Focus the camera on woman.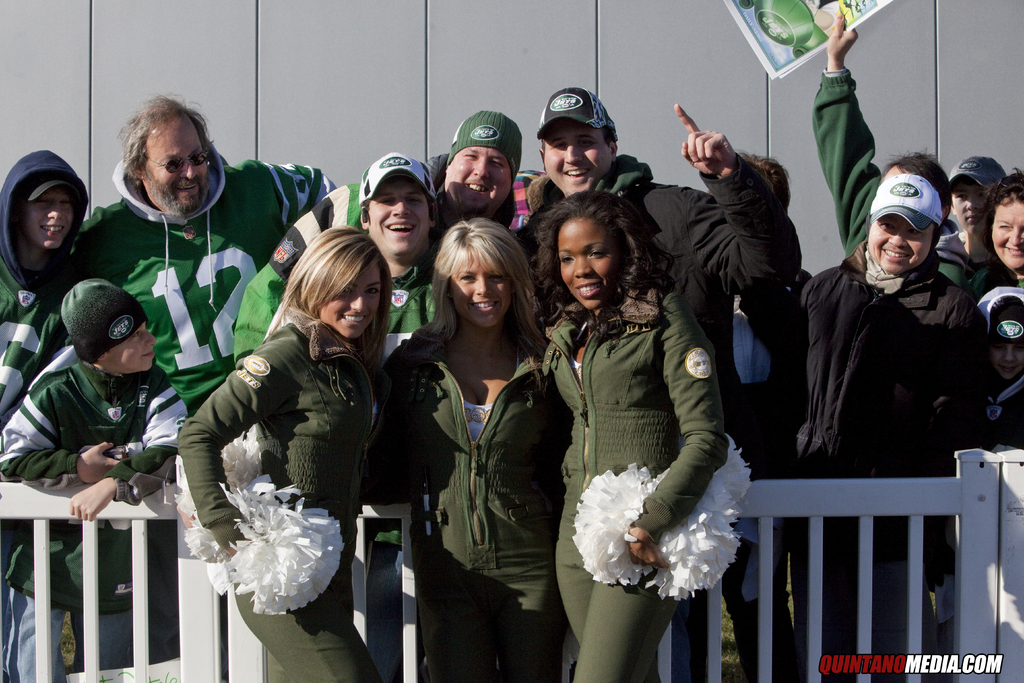
Focus region: <region>374, 213, 570, 682</region>.
